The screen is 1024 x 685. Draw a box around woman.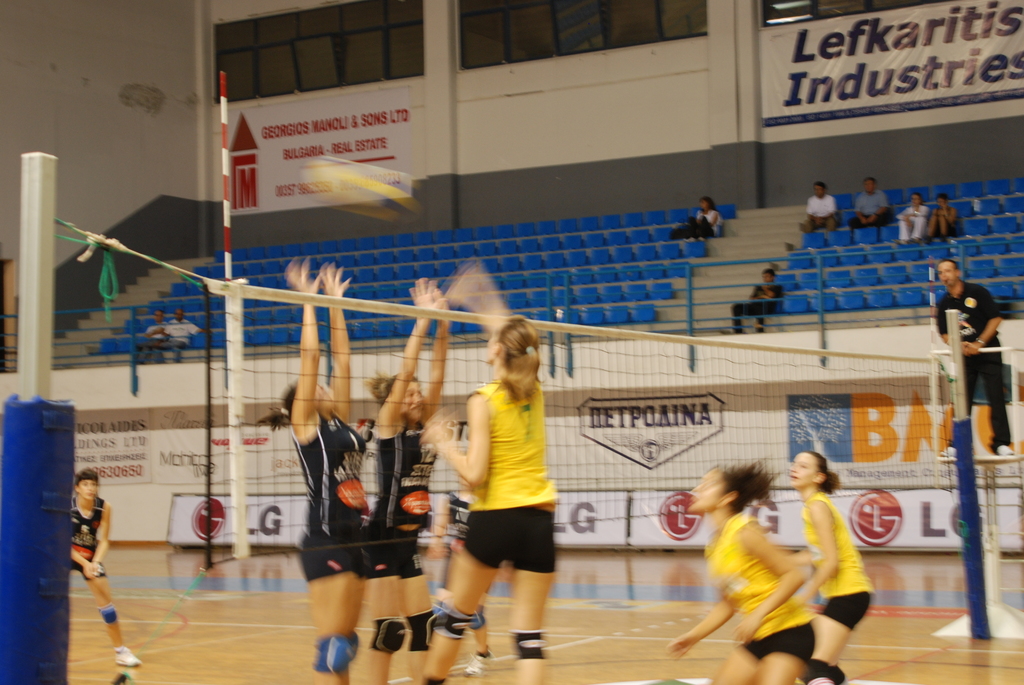
Rect(787, 452, 874, 677).
